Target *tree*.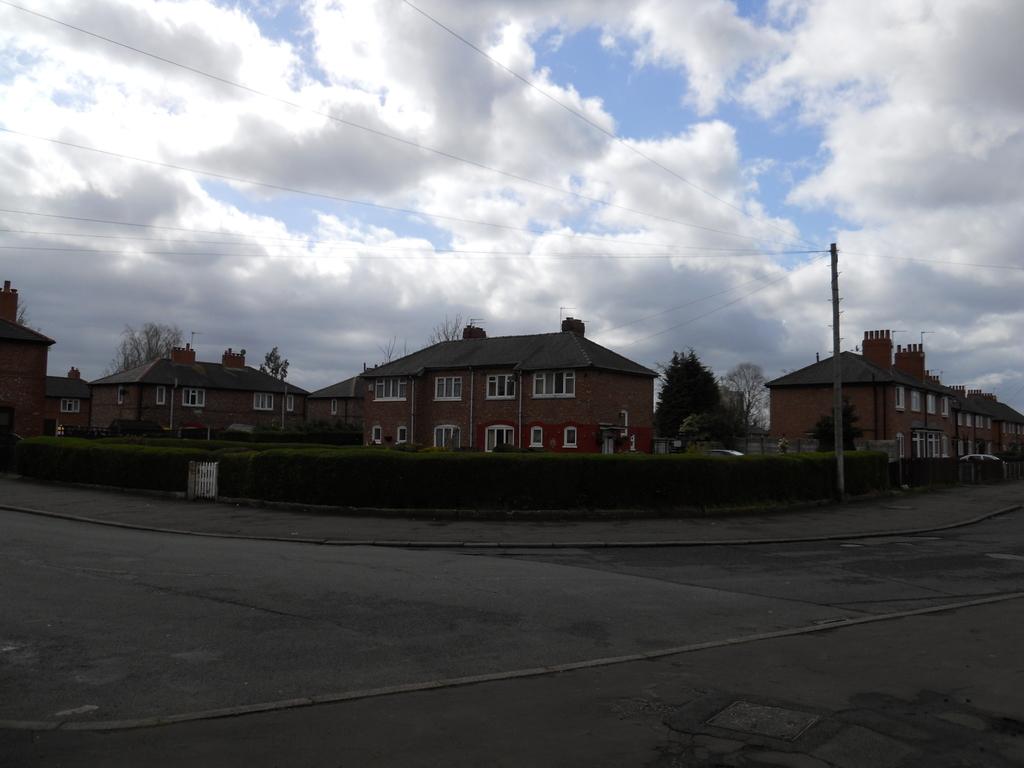
Target region: 253:344:288:388.
